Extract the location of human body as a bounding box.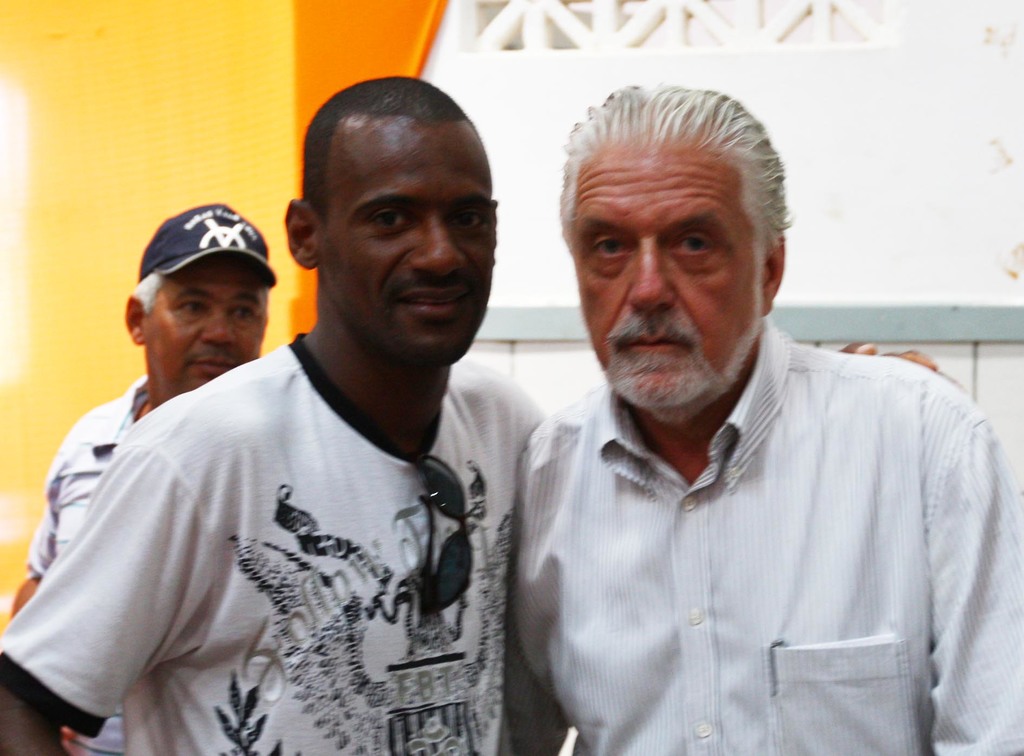
pyautogui.locateOnScreen(16, 373, 150, 755).
